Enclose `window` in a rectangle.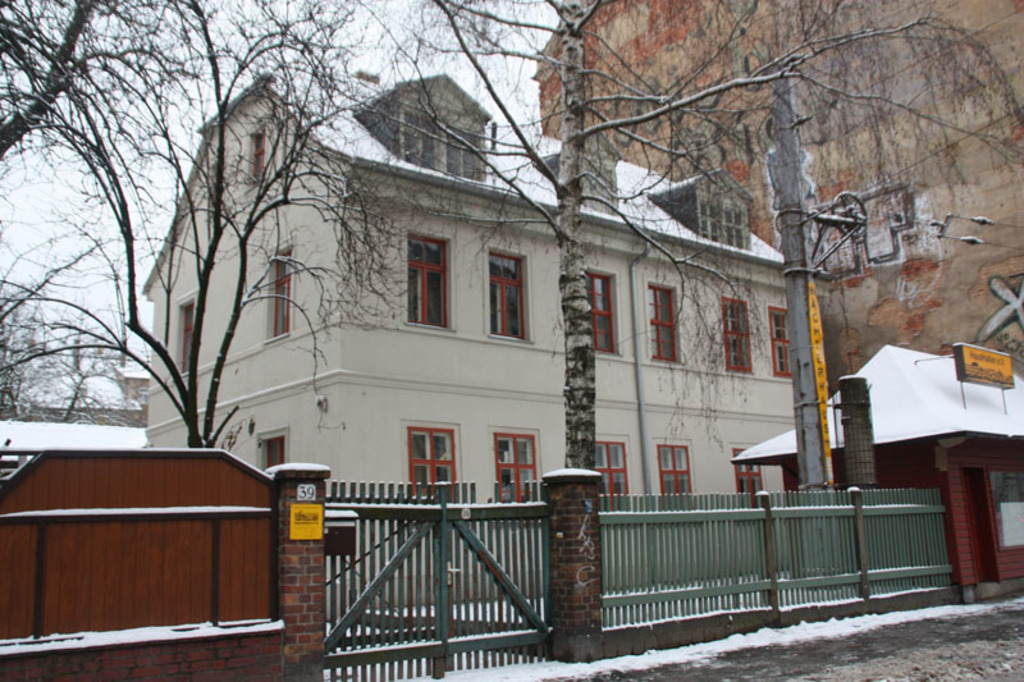
BBox(589, 276, 616, 357).
